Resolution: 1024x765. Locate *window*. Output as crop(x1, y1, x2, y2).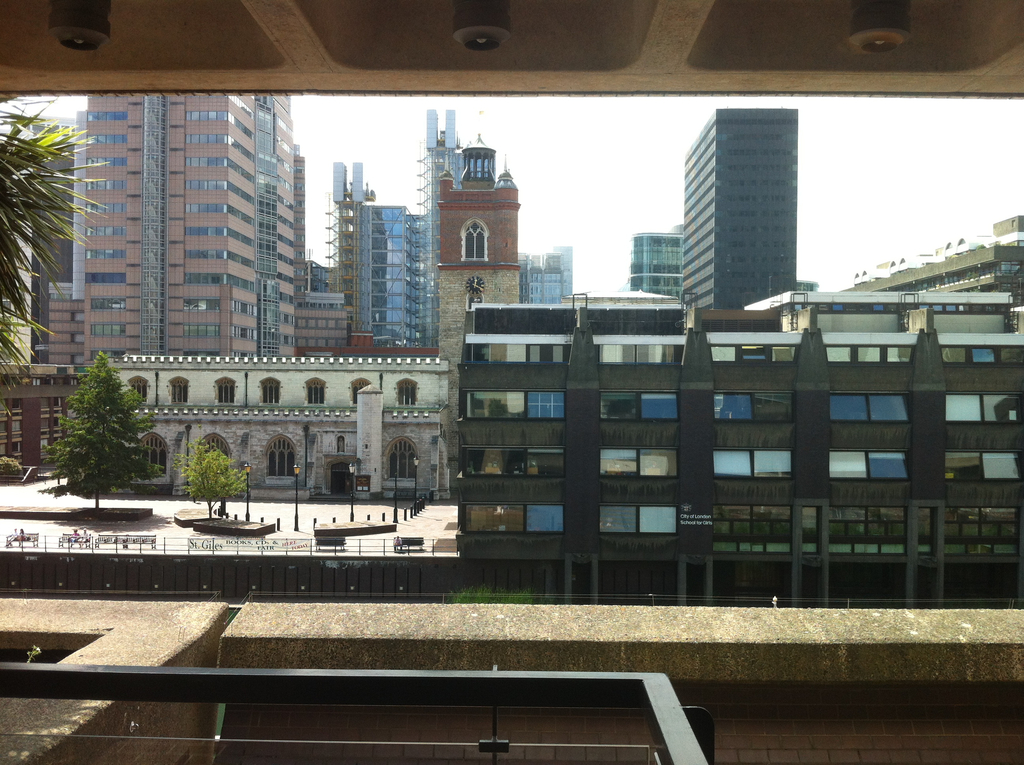
crop(132, 370, 153, 403).
